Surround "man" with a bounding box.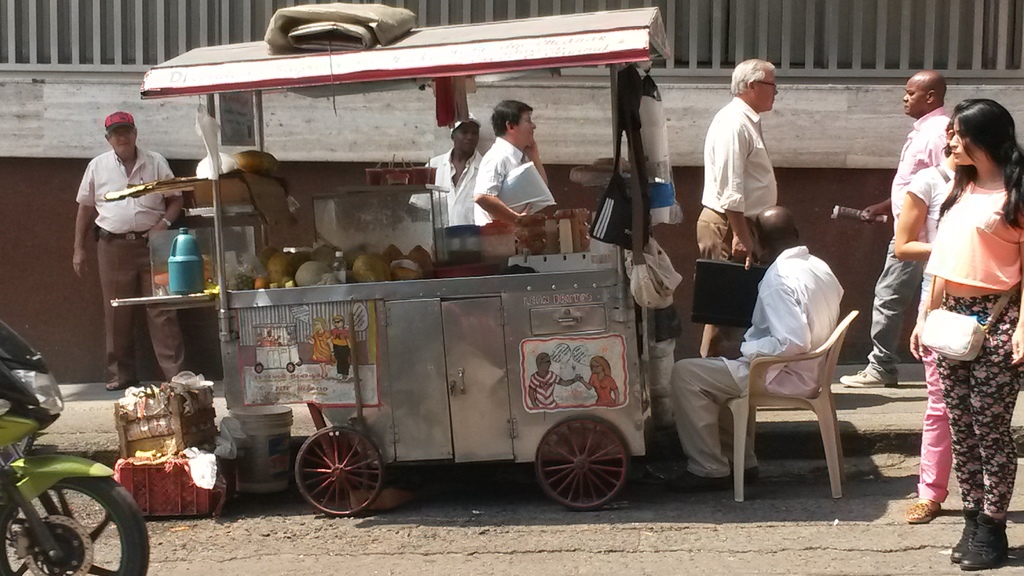
[x1=65, y1=103, x2=165, y2=271].
